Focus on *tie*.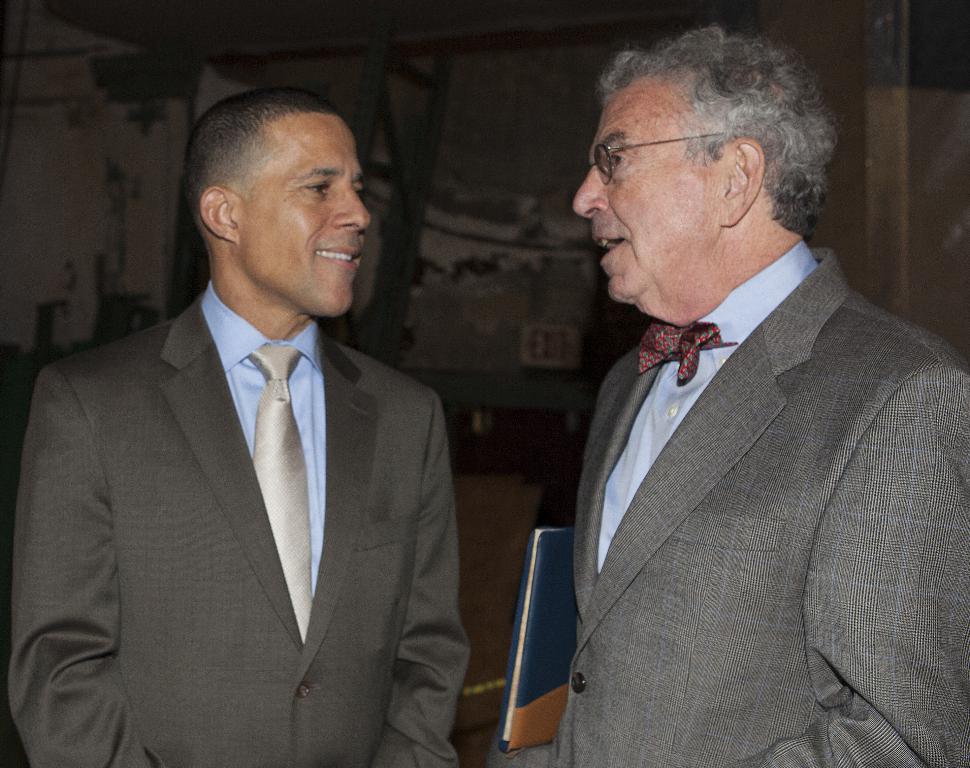
Focused at box(246, 347, 312, 640).
